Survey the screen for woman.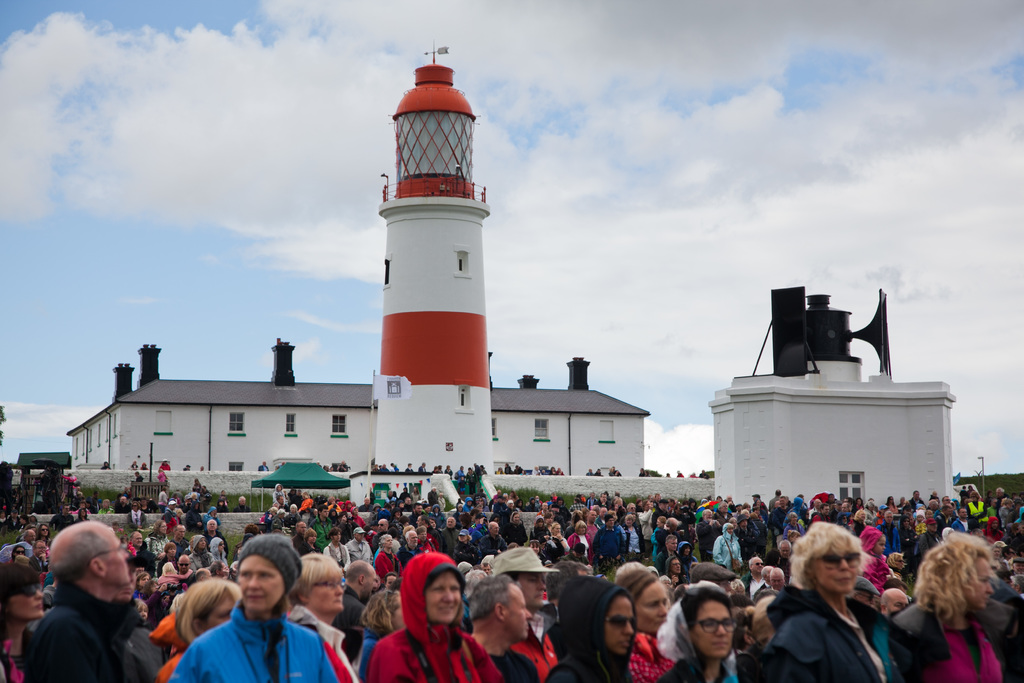
Survey found: 759:530:905:682.
